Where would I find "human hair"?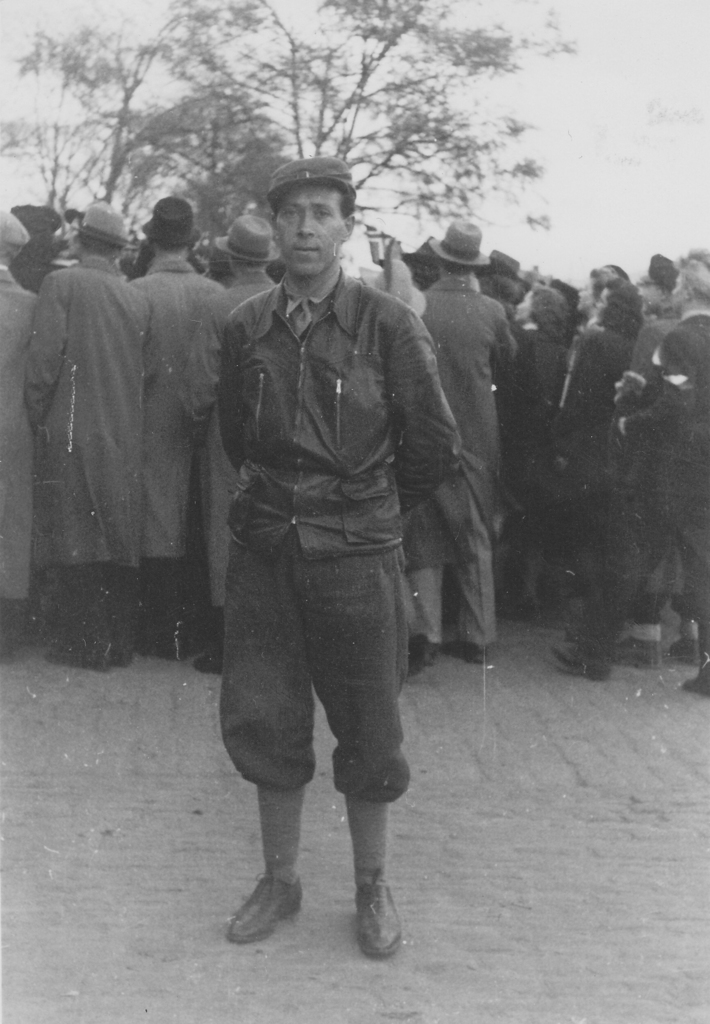
At <box>535,282,568,341</box>.
